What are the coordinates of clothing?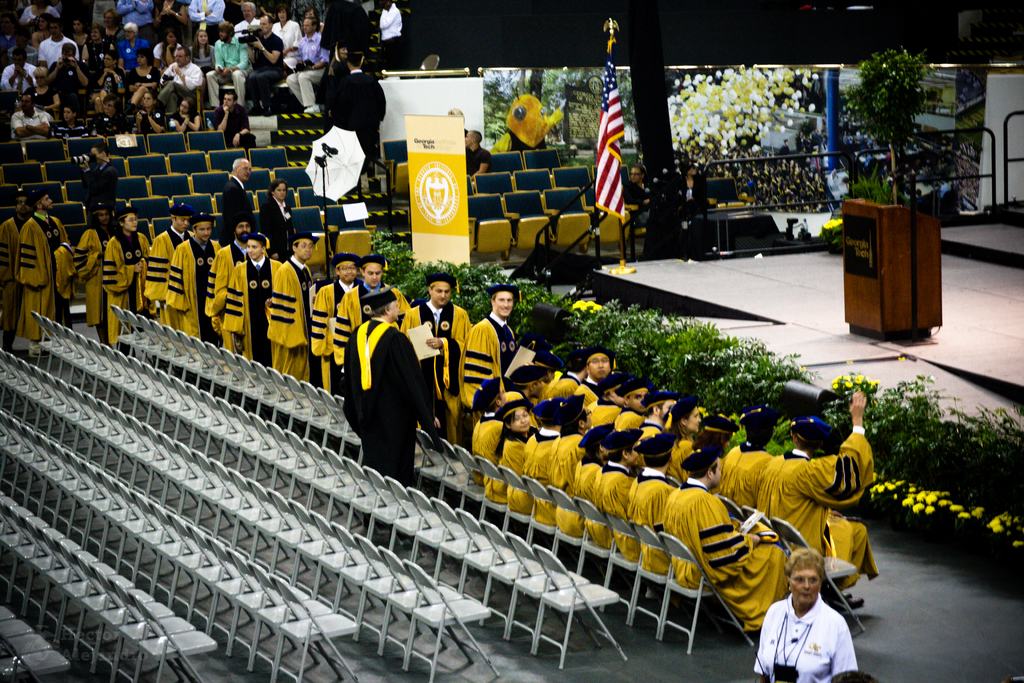
[left=170, top=111, right=199, bottom=130].
